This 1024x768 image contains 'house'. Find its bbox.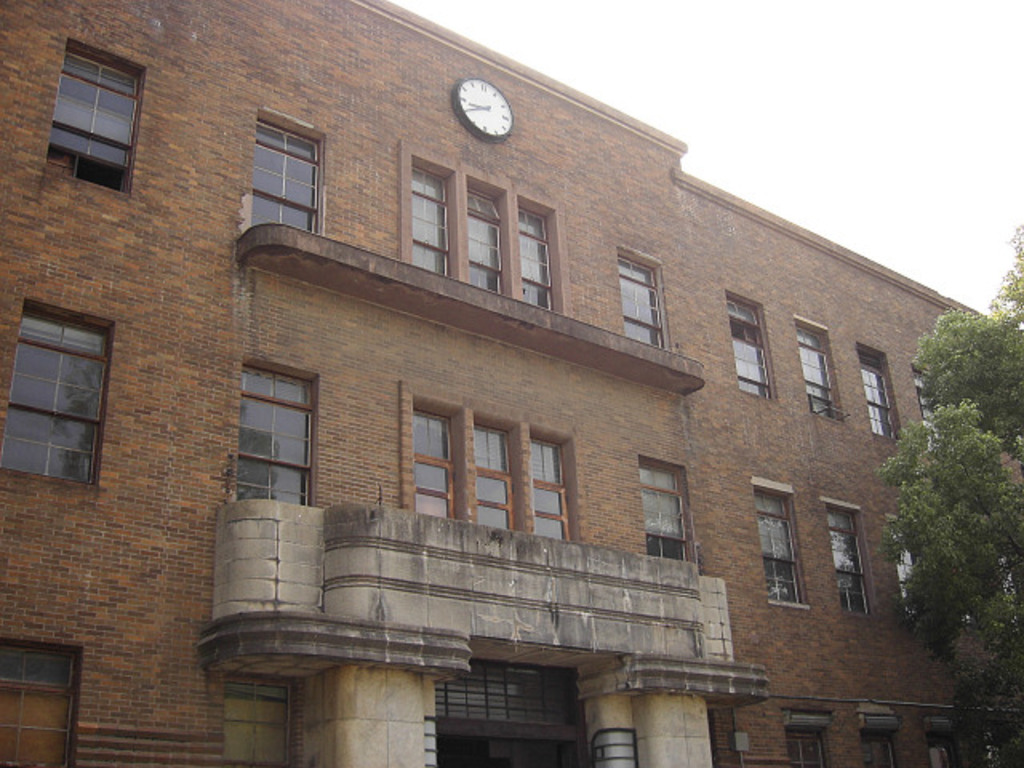
box(0, 2, 422, 766).
